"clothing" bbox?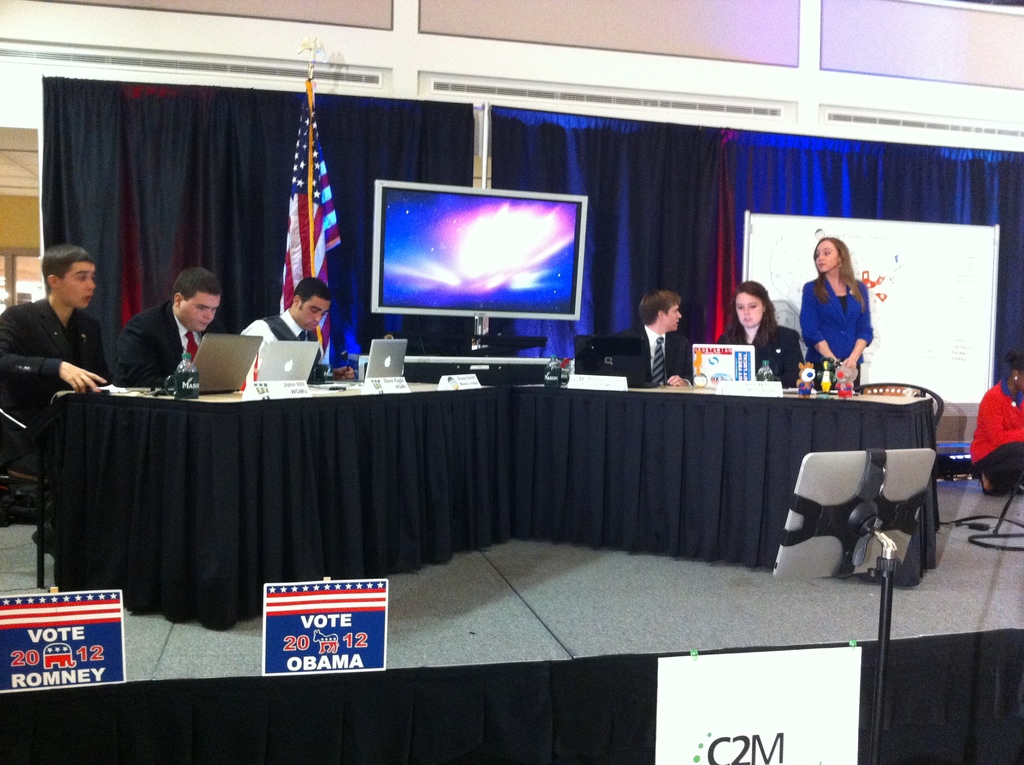
<region>799, 277, 868, 392</region>
